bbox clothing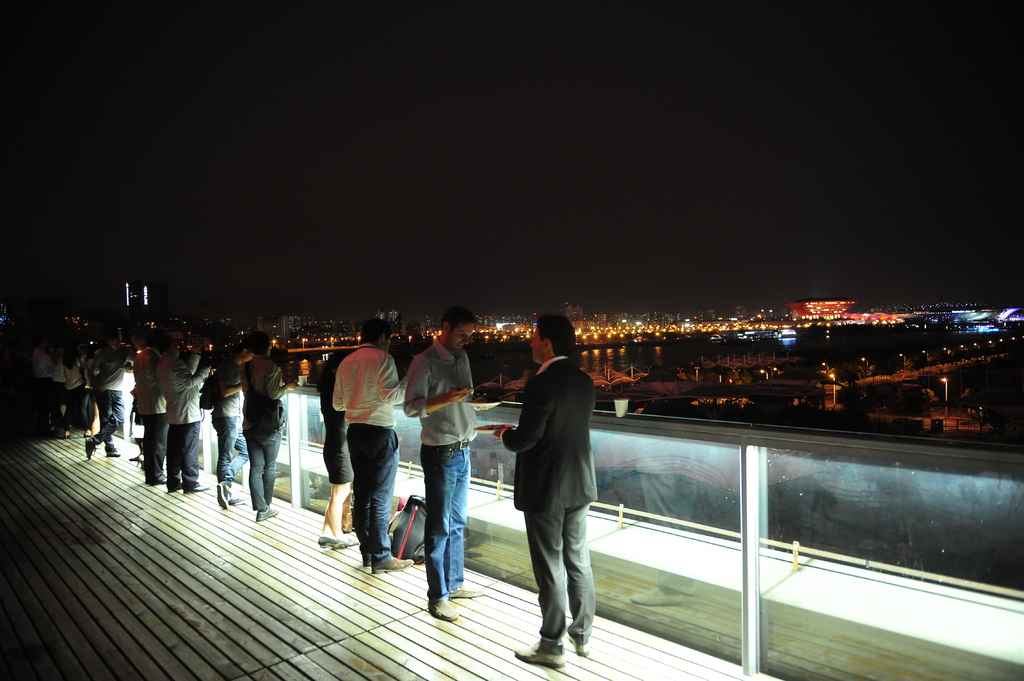
detection(505, 332, 607, 636)
